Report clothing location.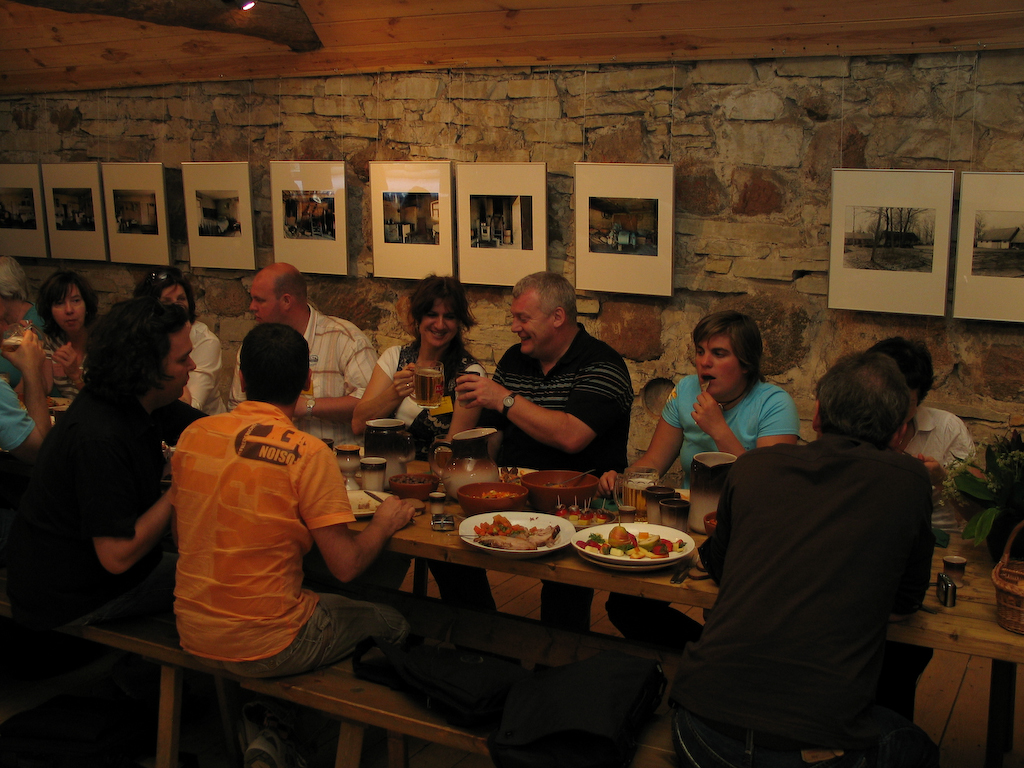
Report: pyautogui.locateOnScreen(664, 356, 948, 765).
